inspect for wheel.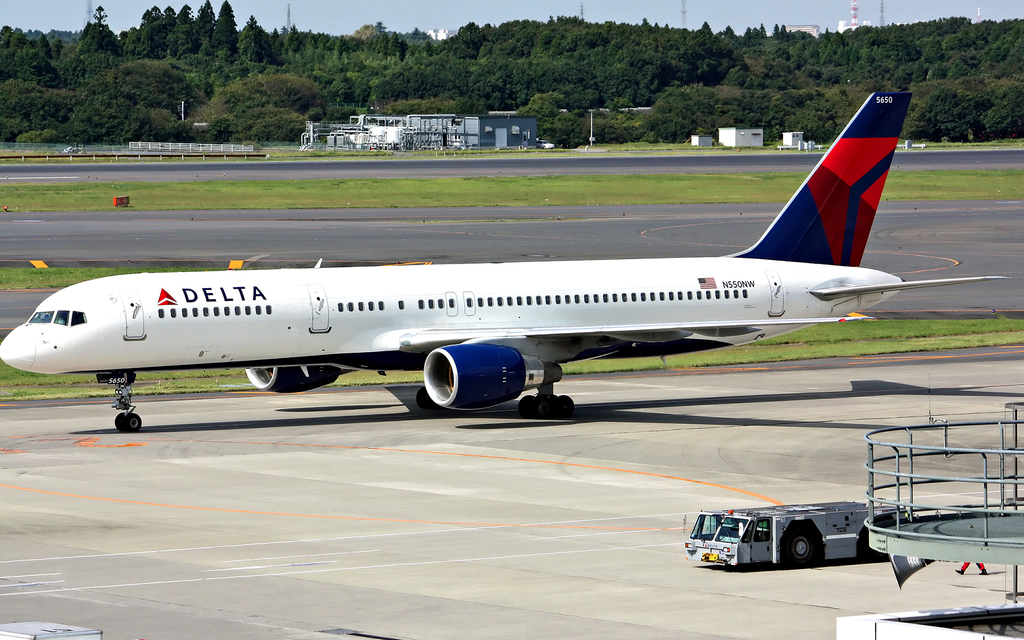
Inspection: select_region(862, 516, 892, 563).
